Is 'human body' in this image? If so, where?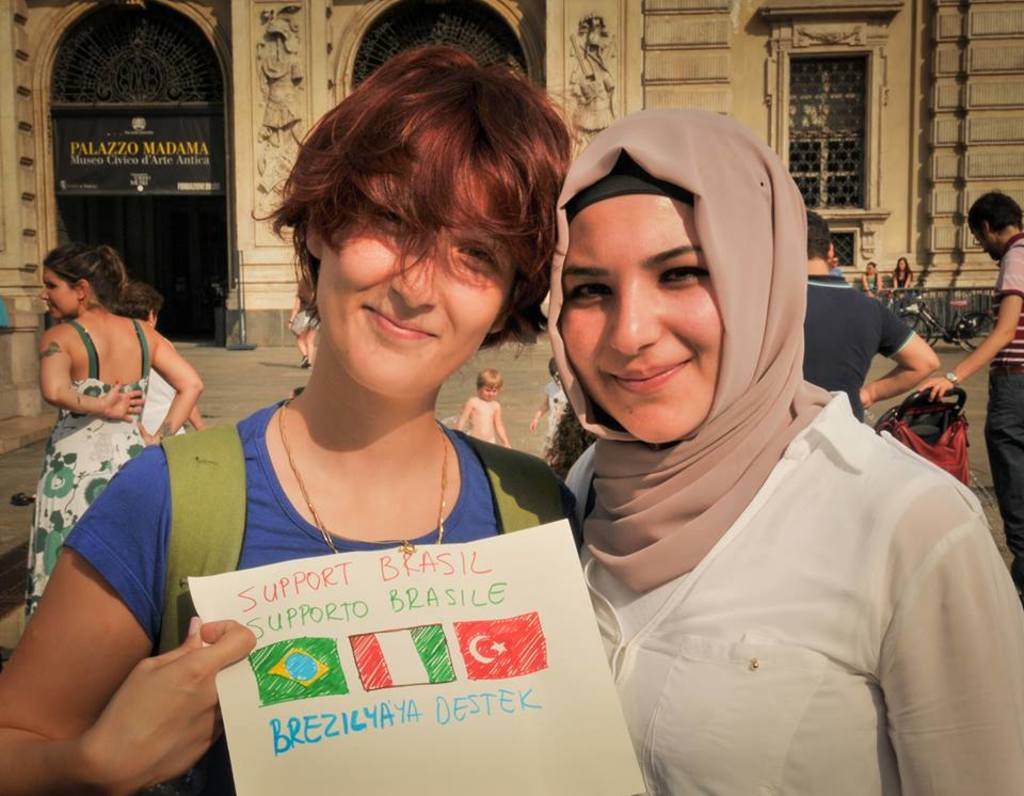
Yes, at detection(0, 386, 613, 795).
